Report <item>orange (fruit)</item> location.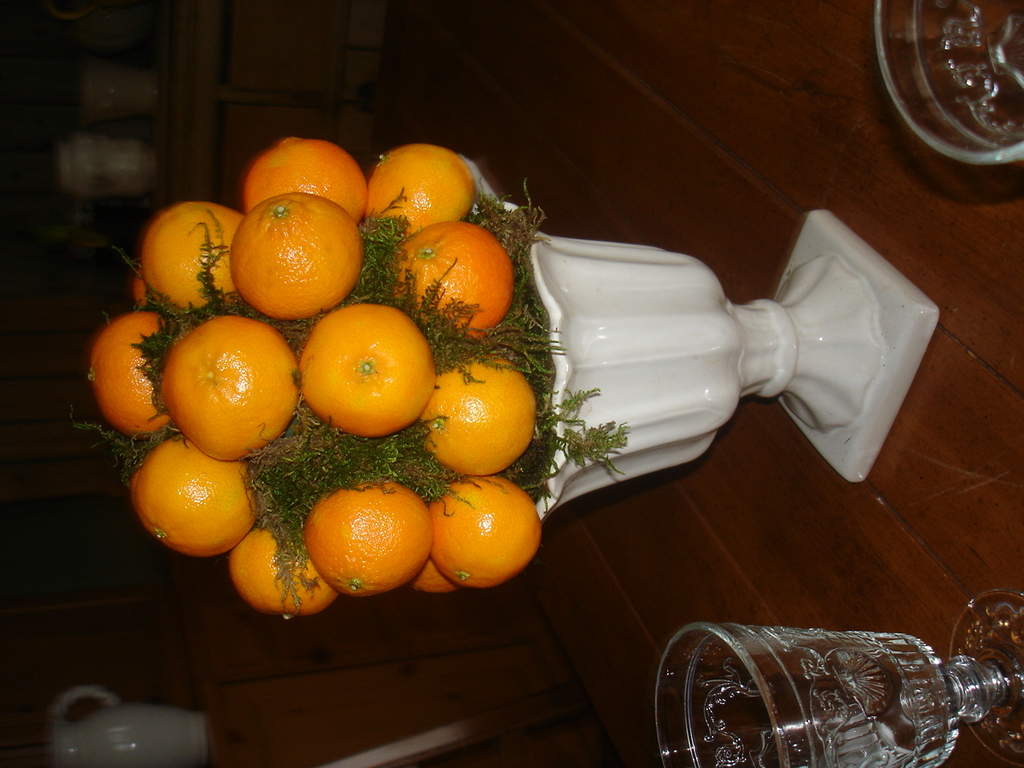
Report: (x1=90, y1=306, x2=170, y2=430).
